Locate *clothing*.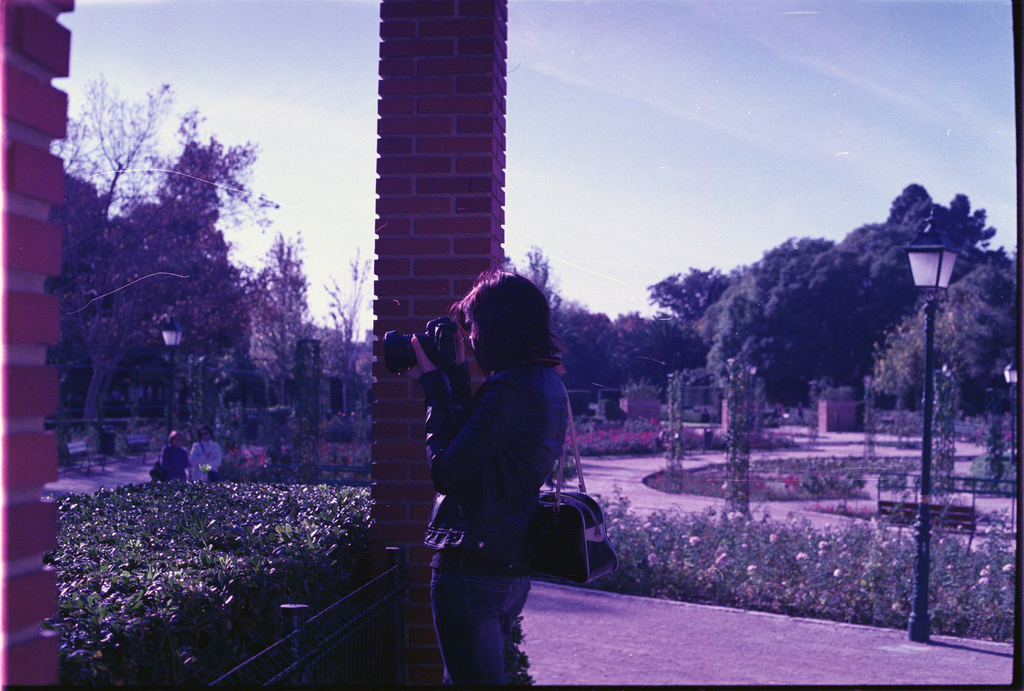
Bounding box: locate(419, 359, 570, 690).
